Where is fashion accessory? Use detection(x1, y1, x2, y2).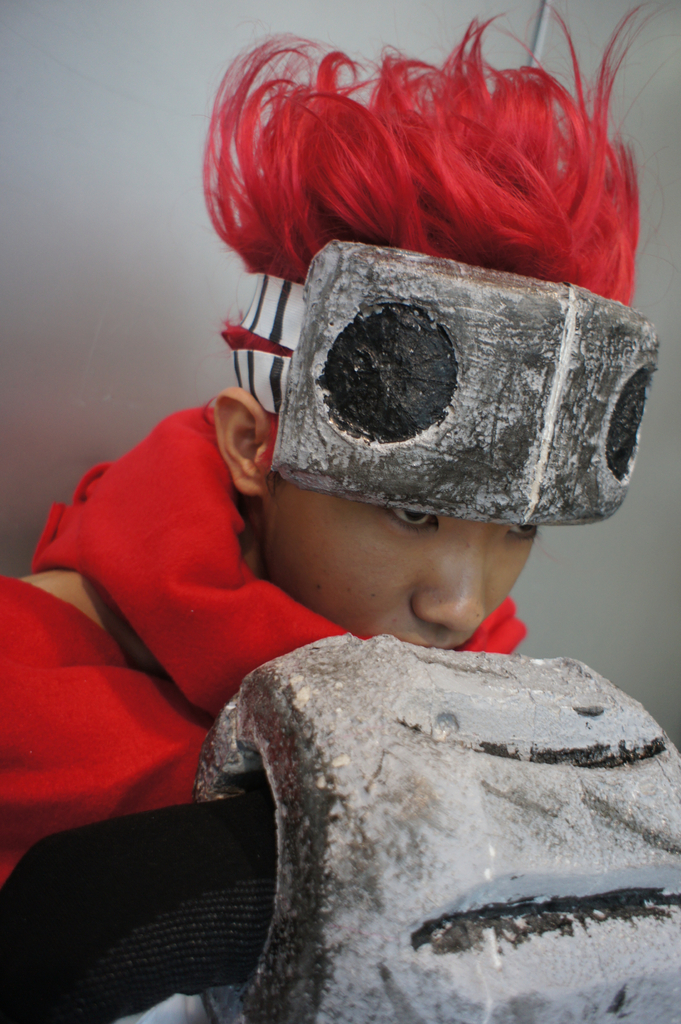
detection(273, 237, 658, 525).
